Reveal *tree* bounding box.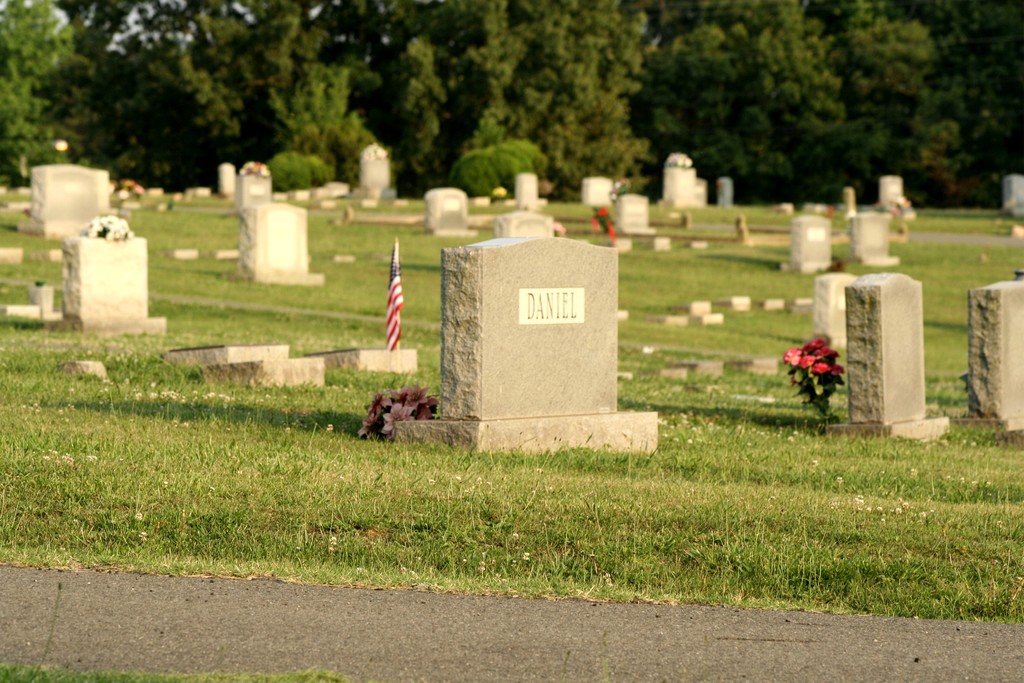
Revealed: (650,0,852,191).
